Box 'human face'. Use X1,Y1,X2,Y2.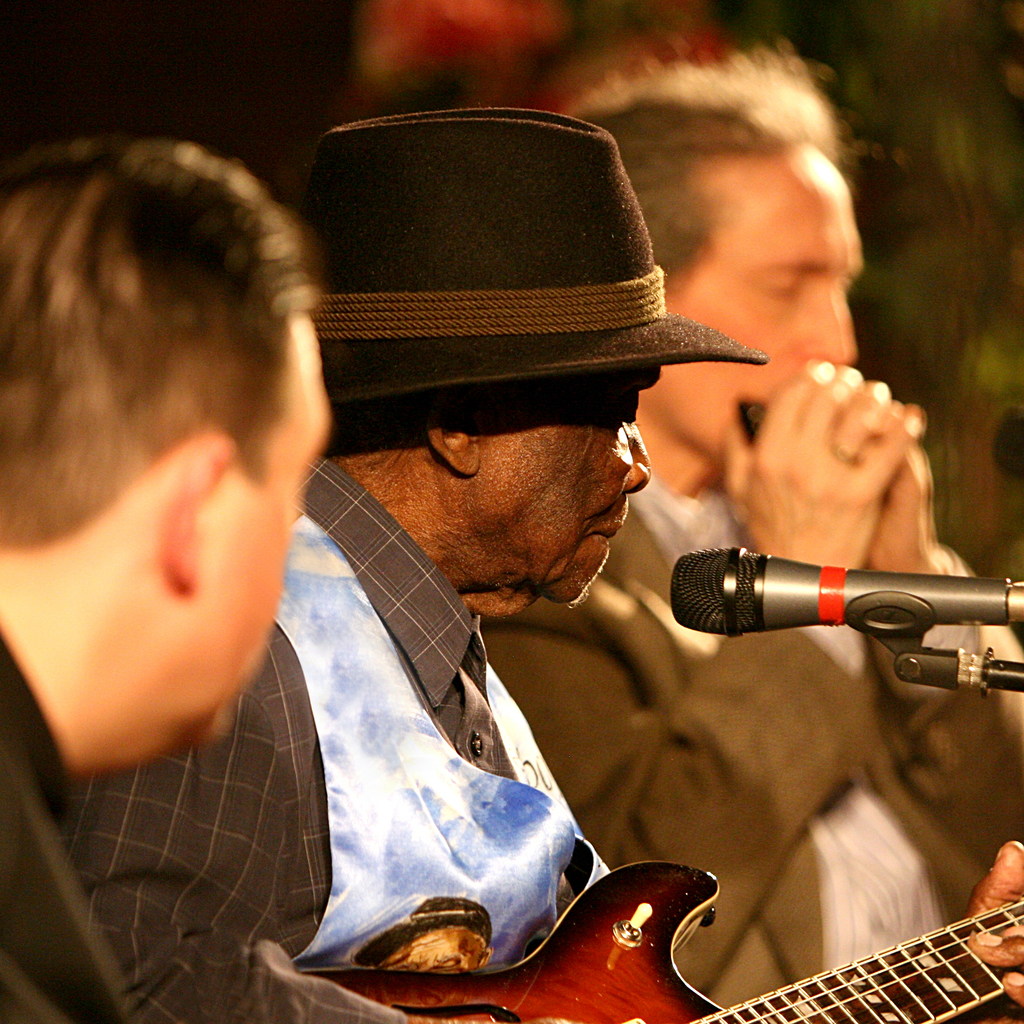
184,316,336,736.
